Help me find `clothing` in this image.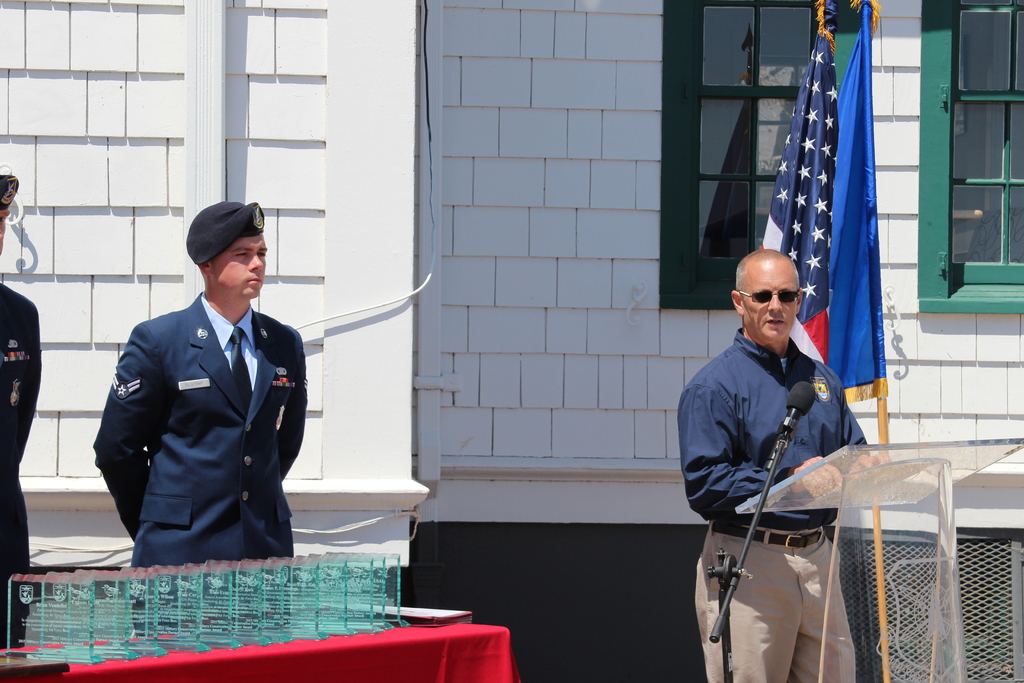
Found it: (676,328,870,682).
